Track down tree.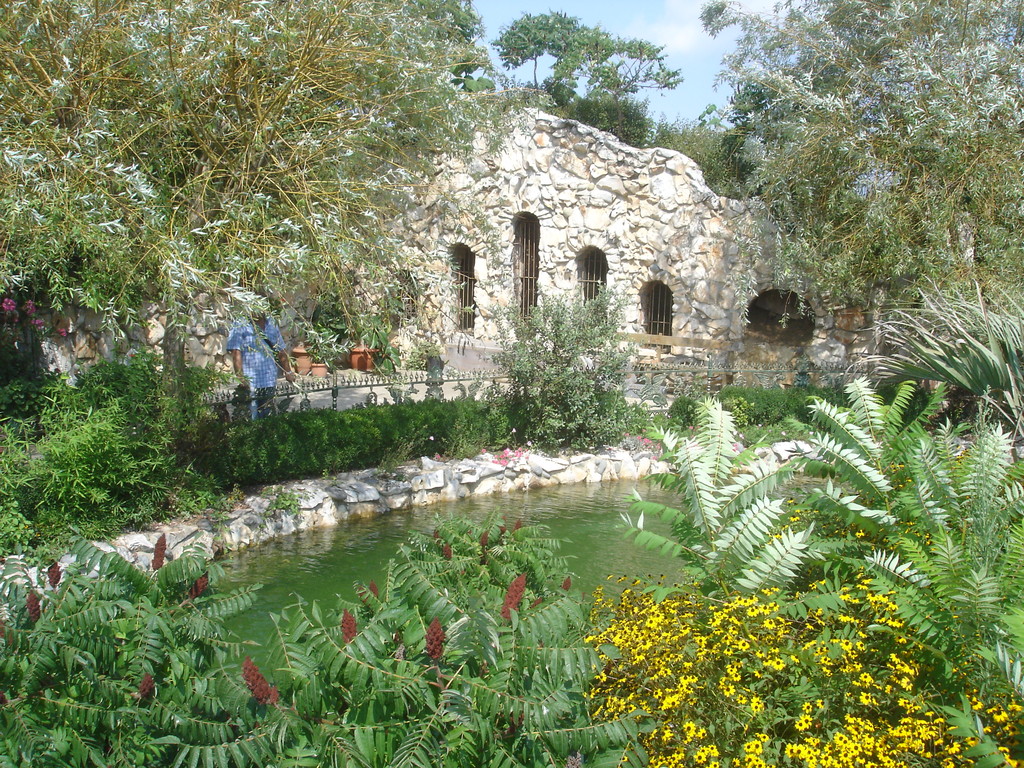
Tracked to (left=0, top=0, right=467, bottom=434).
